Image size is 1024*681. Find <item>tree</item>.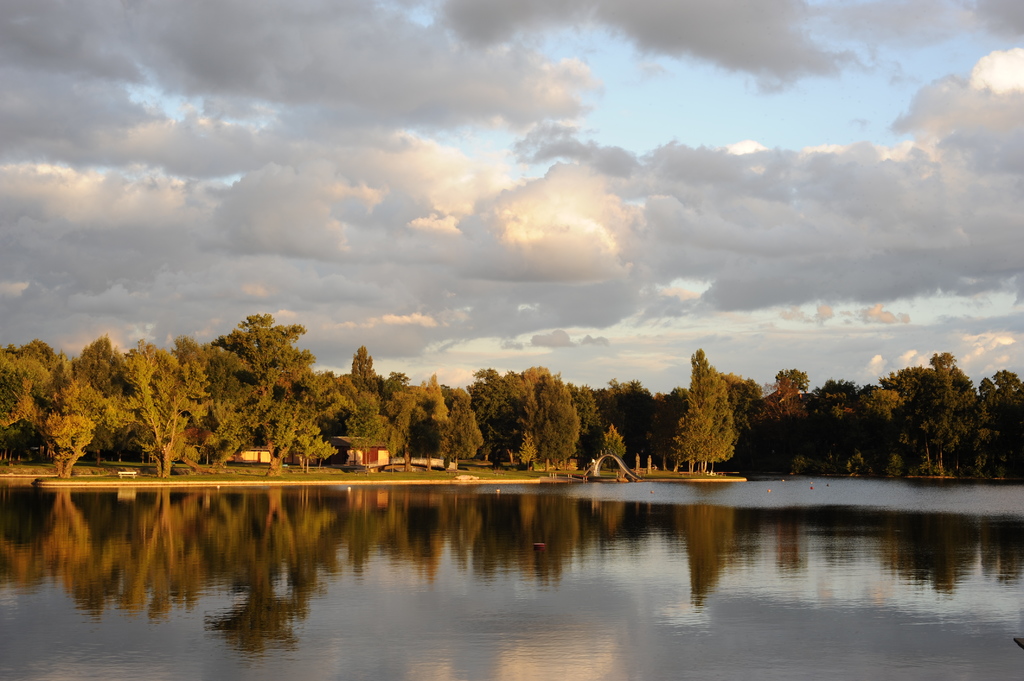
pyautogui.locateOnScreen(721, 372, 753, 383).
